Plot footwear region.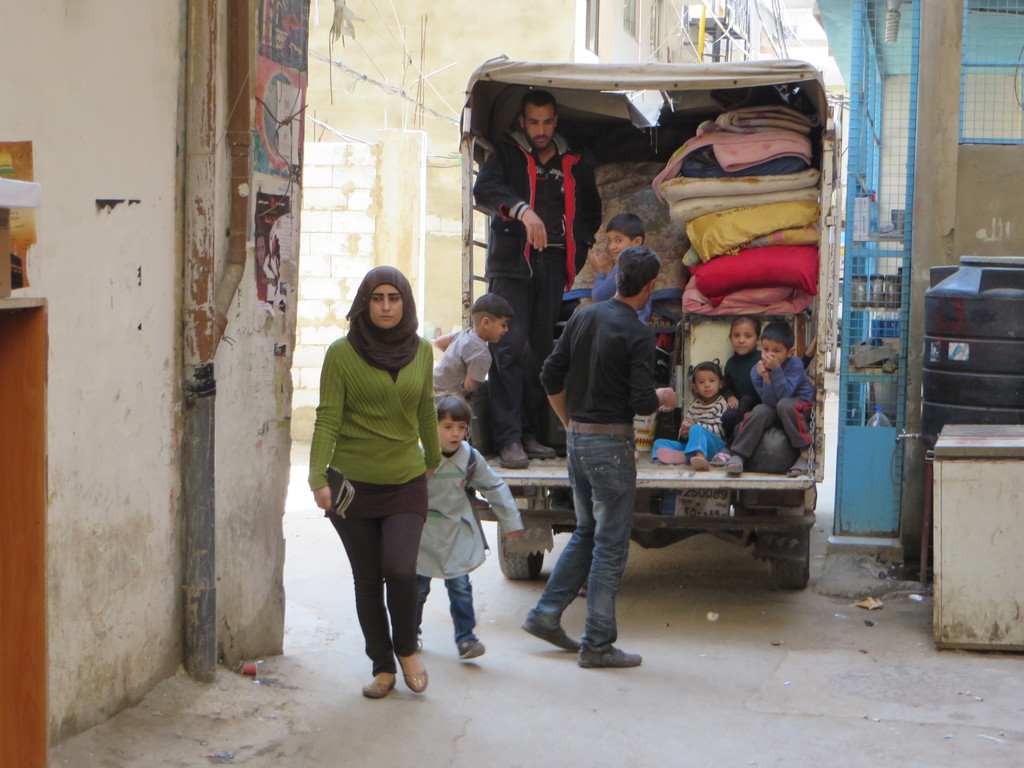
Plotted at locate(405, 660, 429, 691).
